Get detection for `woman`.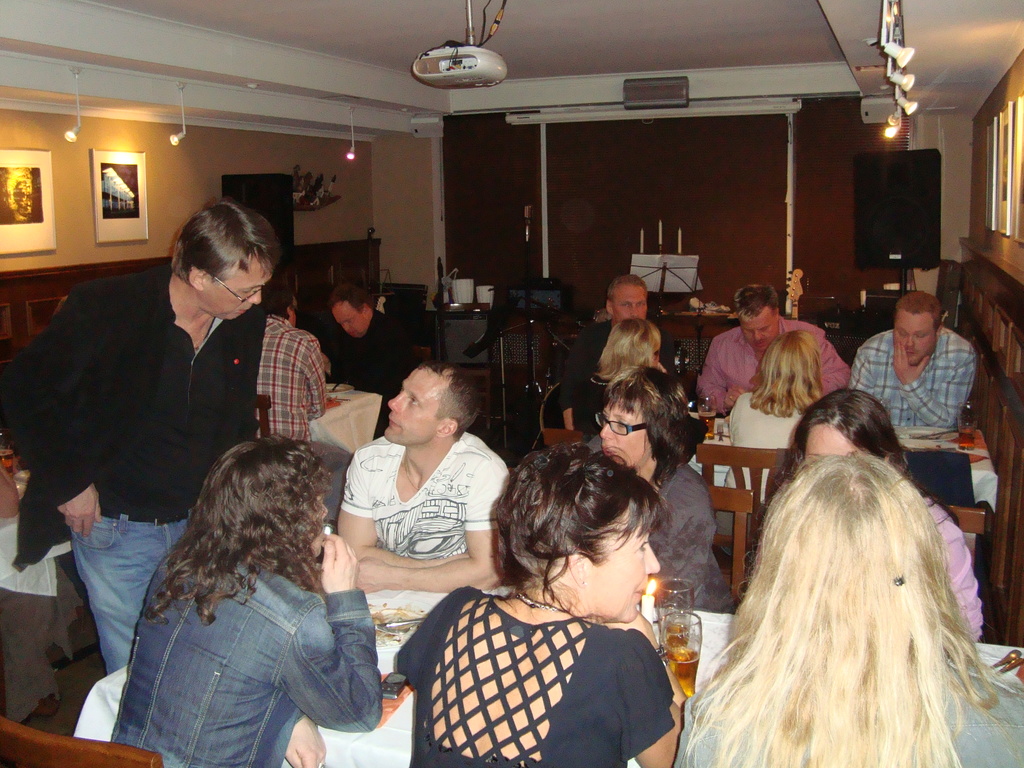
Detection: (left=724, top=326, right=827, bottom=573).
